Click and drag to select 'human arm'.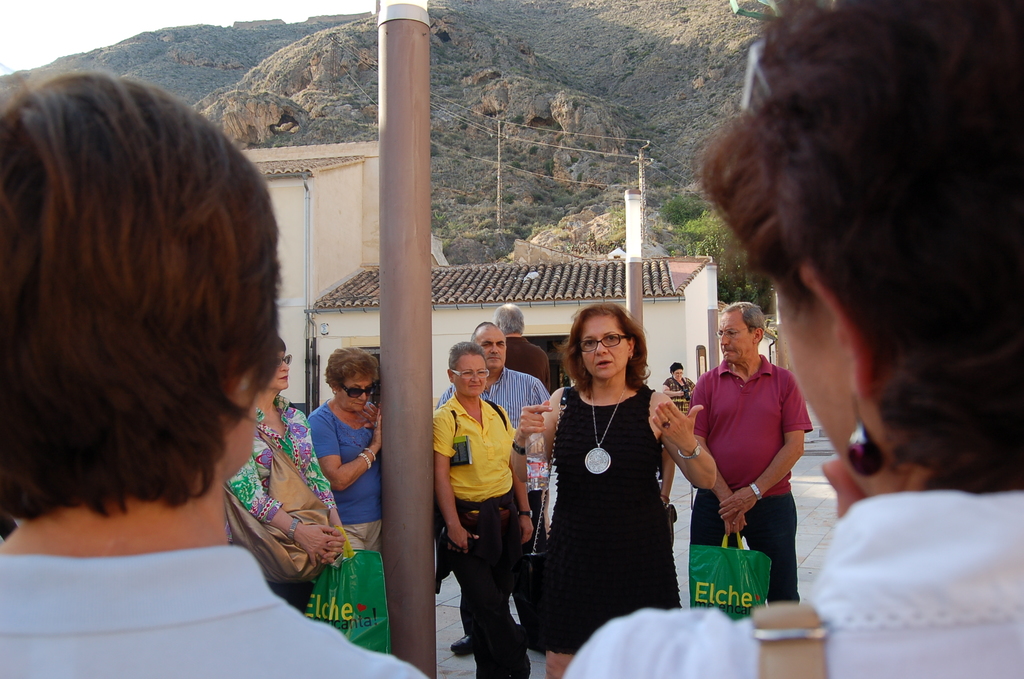
Selection: crop(691, 389, 747, 532).
